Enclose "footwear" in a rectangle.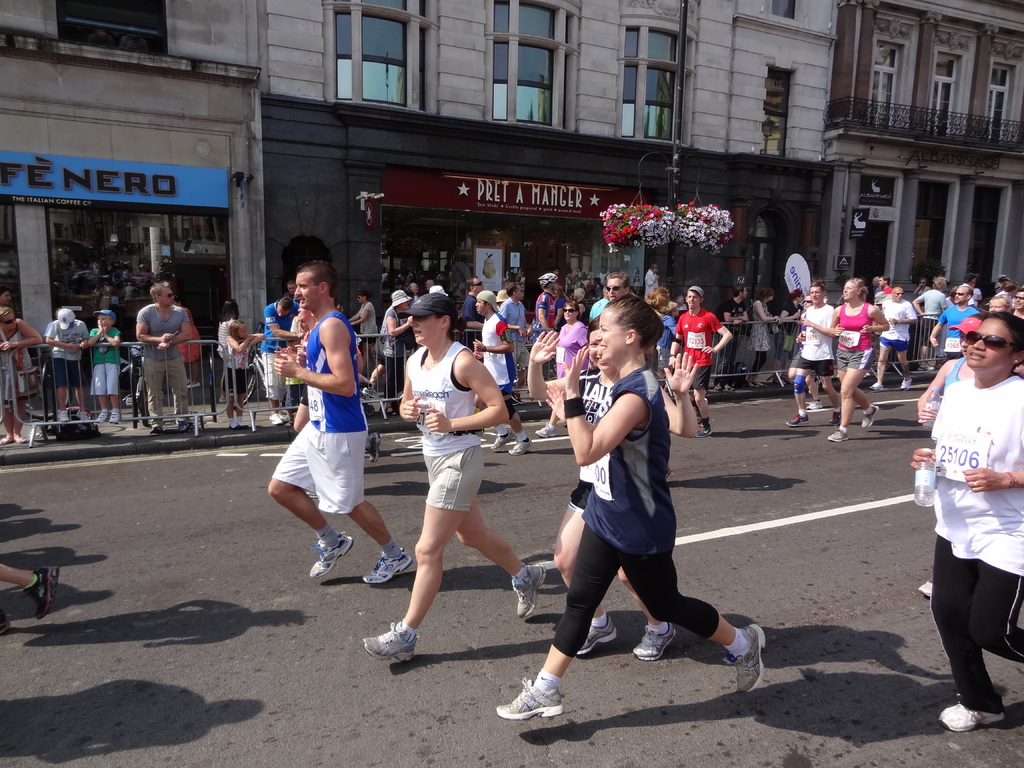
148:420:169:436.
